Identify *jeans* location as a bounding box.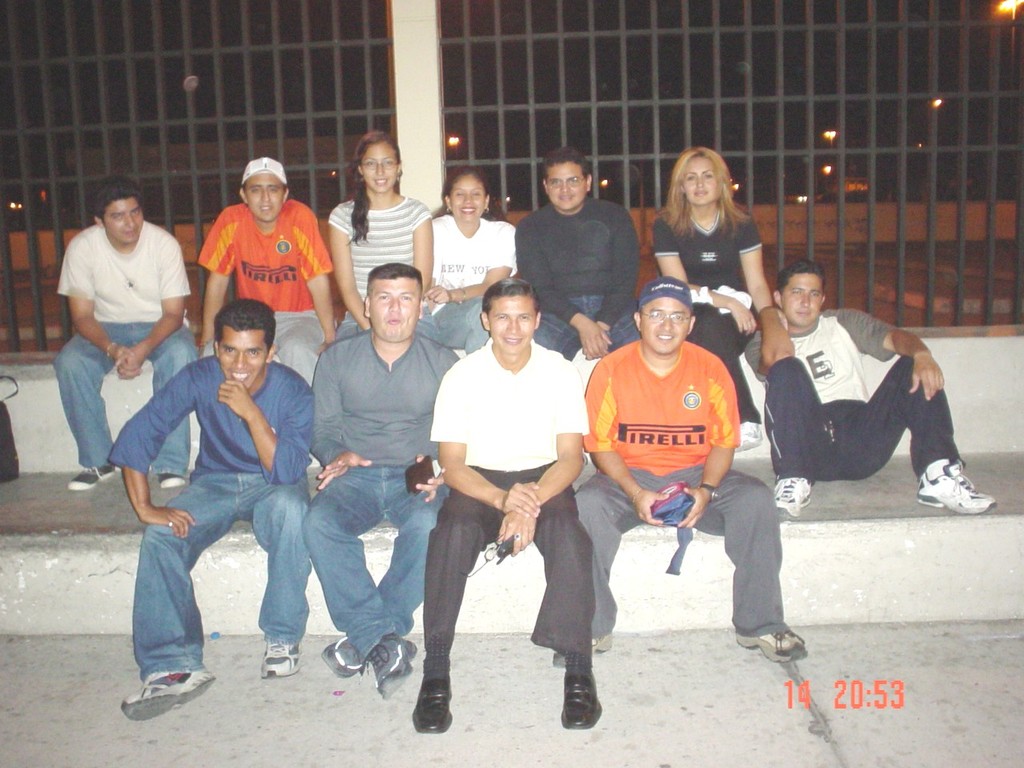
detection(133, 465, 309, 690).
